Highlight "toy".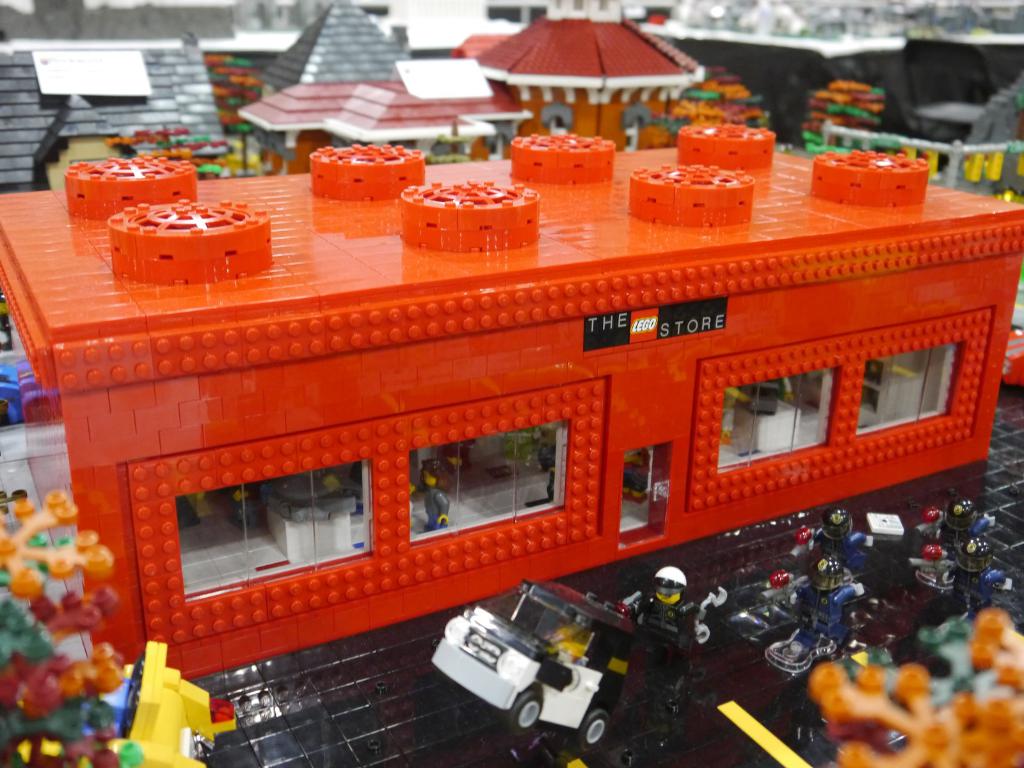
Highlighted region: box(228, 48, 534, 196).
